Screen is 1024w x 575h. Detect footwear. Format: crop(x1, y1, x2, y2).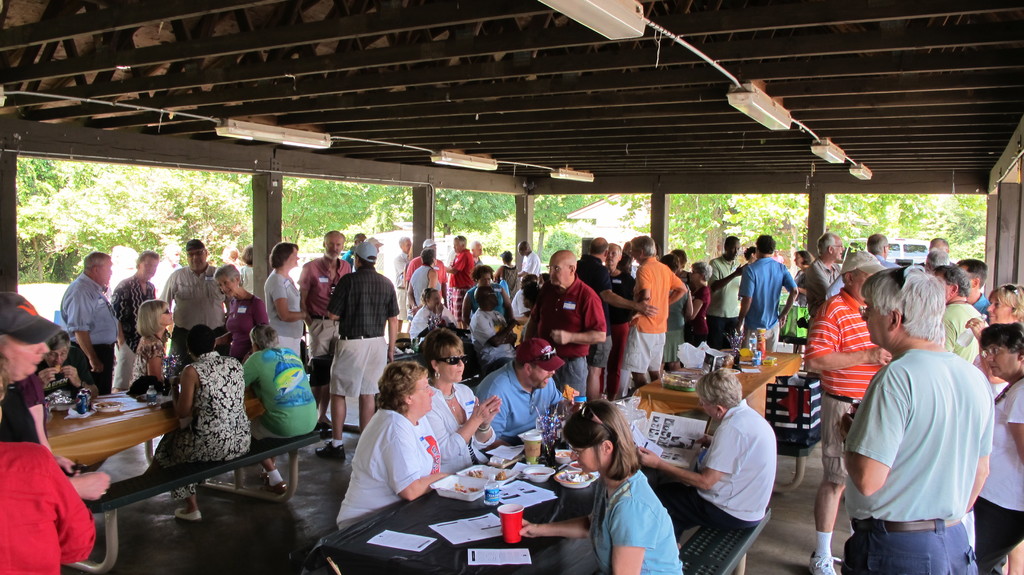
crop(809, 550, 839, 574).
